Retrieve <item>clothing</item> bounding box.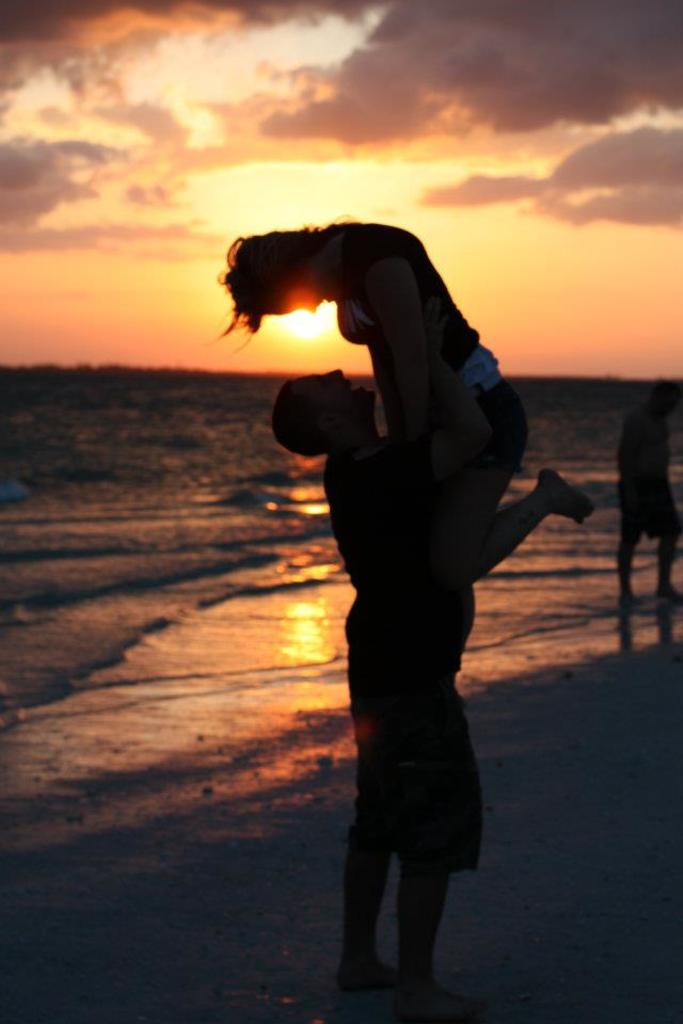
Bounding box: detection(339, 246, 539, 510).
